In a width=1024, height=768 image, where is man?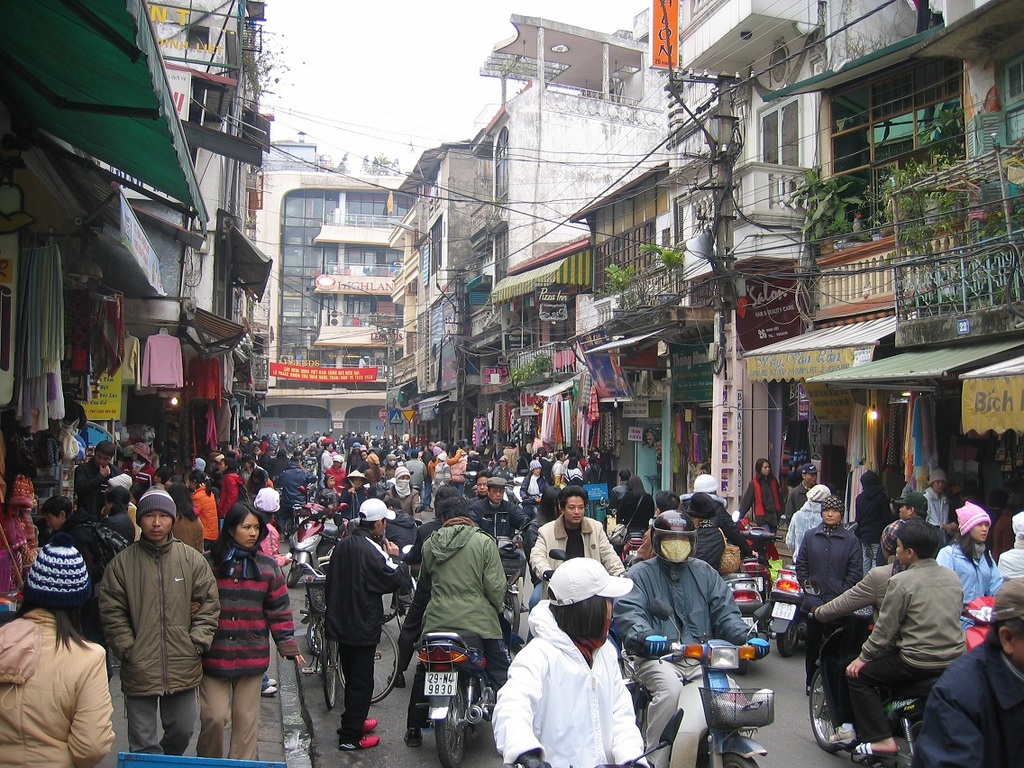
bbox(910, 576, 1023, 767).
